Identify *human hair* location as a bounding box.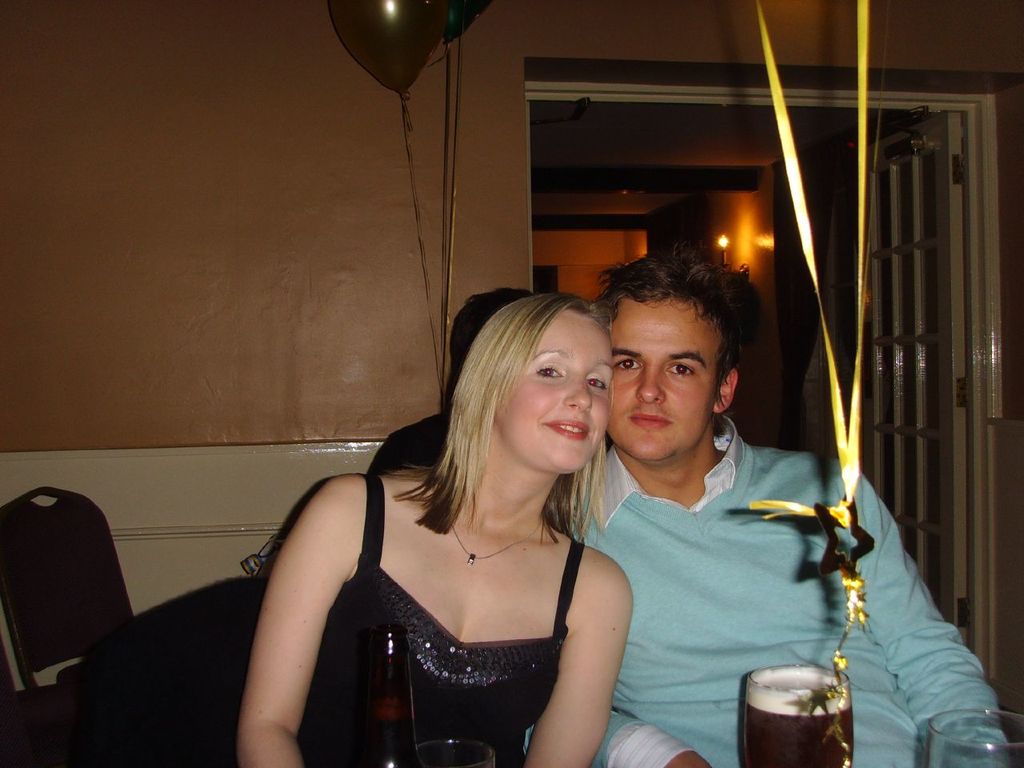
bbox=(417, 290, 617, 559).
